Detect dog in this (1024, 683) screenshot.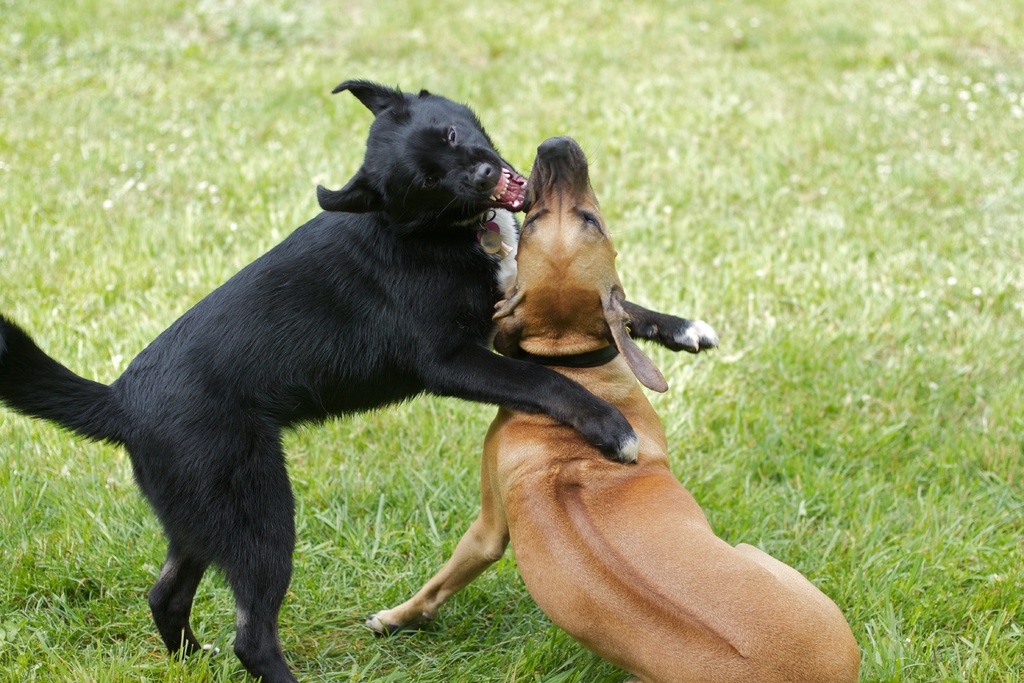
Detection: 0/74/719/682.
